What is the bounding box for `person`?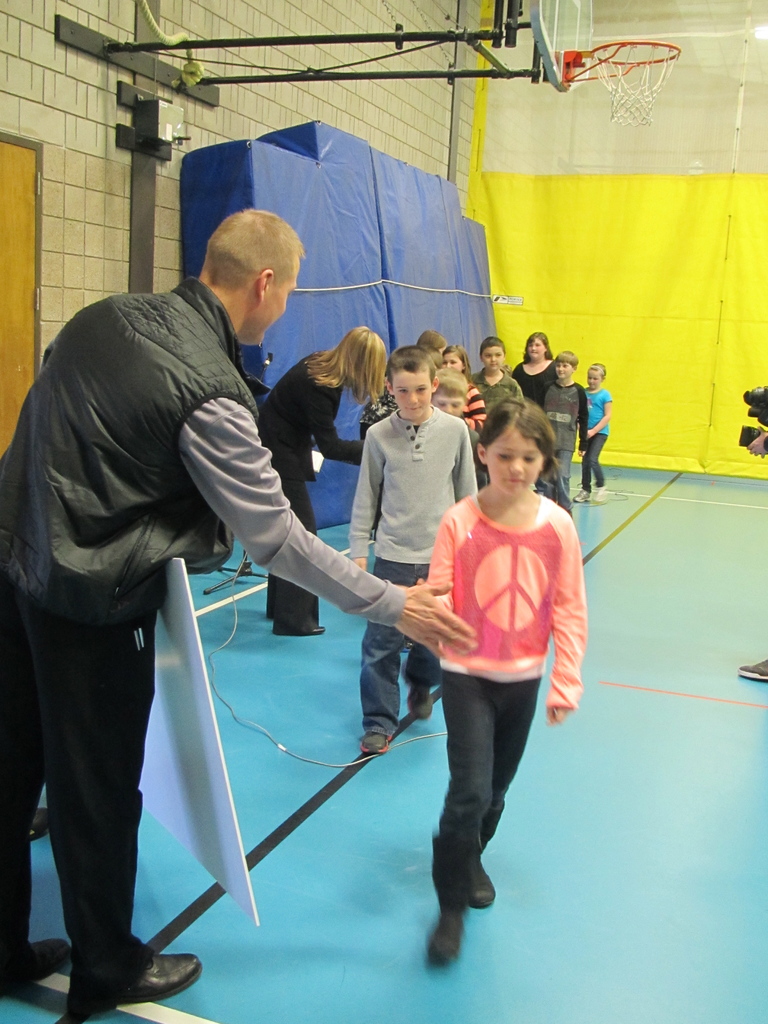
0,209,478,1023.
